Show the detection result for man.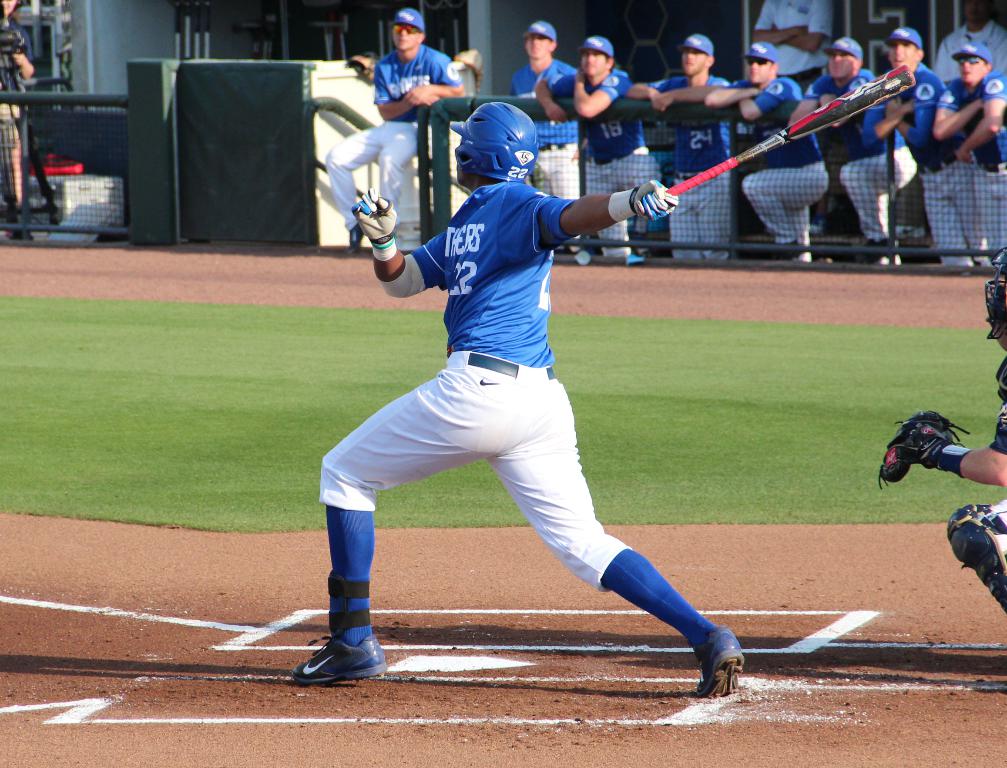
862, 19, 989, 267.
